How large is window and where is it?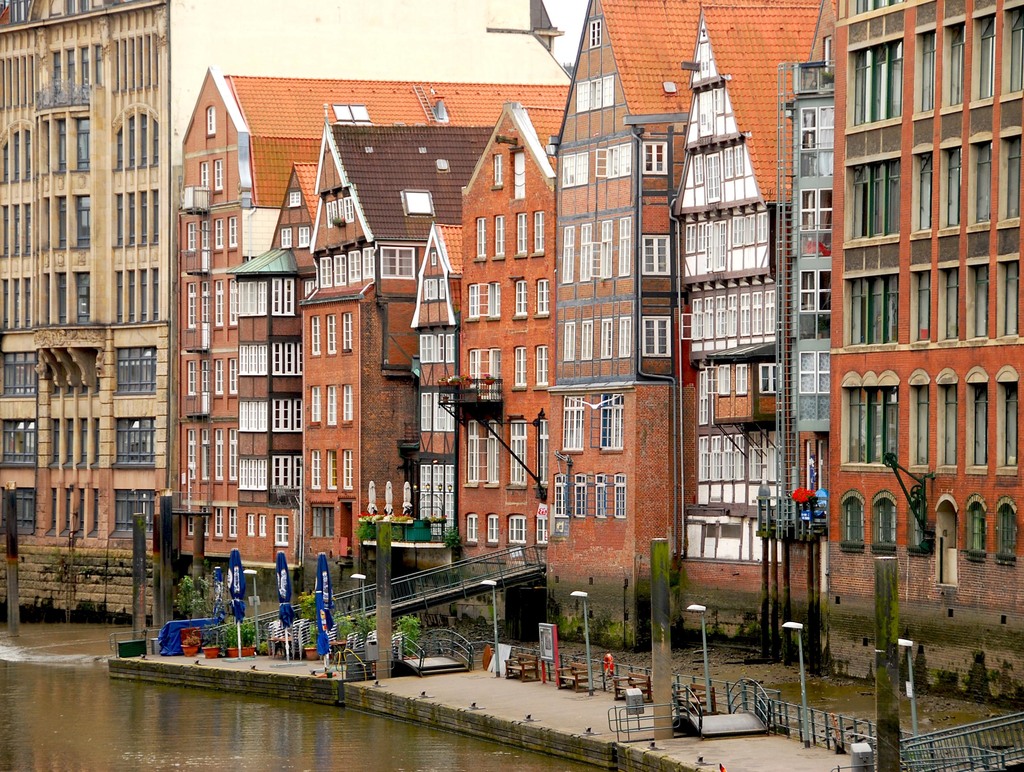
Bounding box: detection(701, 295, 716, 339).
